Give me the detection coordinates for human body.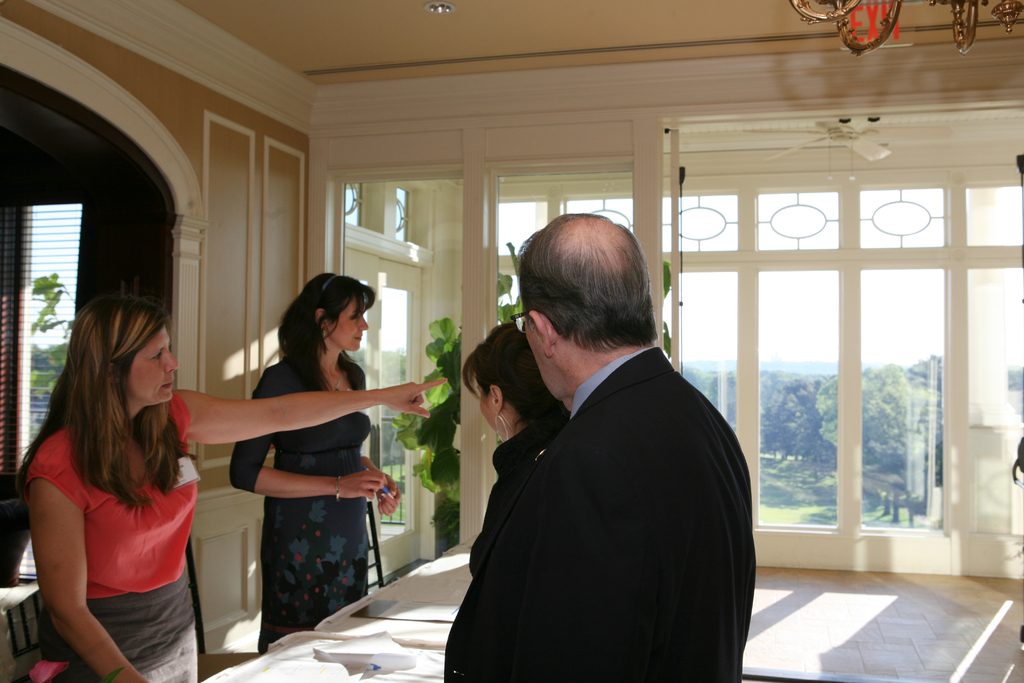
locate(452, 227, 756, 682).
